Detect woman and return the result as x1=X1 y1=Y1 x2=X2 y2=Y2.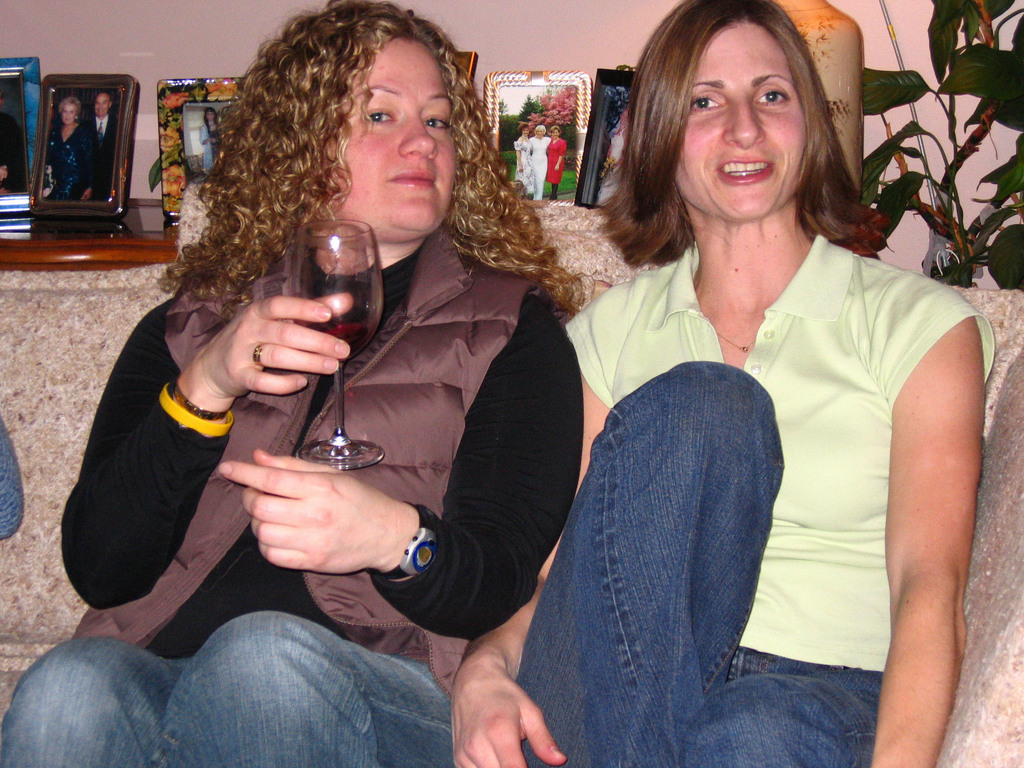
x1=546 y1=120 x2=563 y2=197.
